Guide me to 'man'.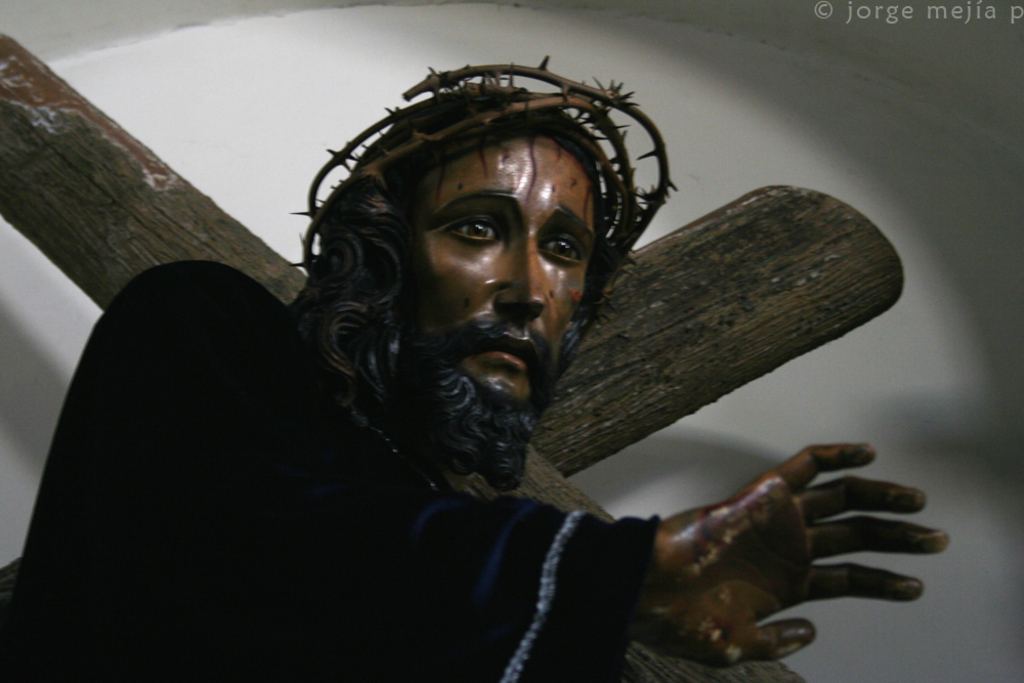
Guidance: locate(60, 49, 895, 670).
